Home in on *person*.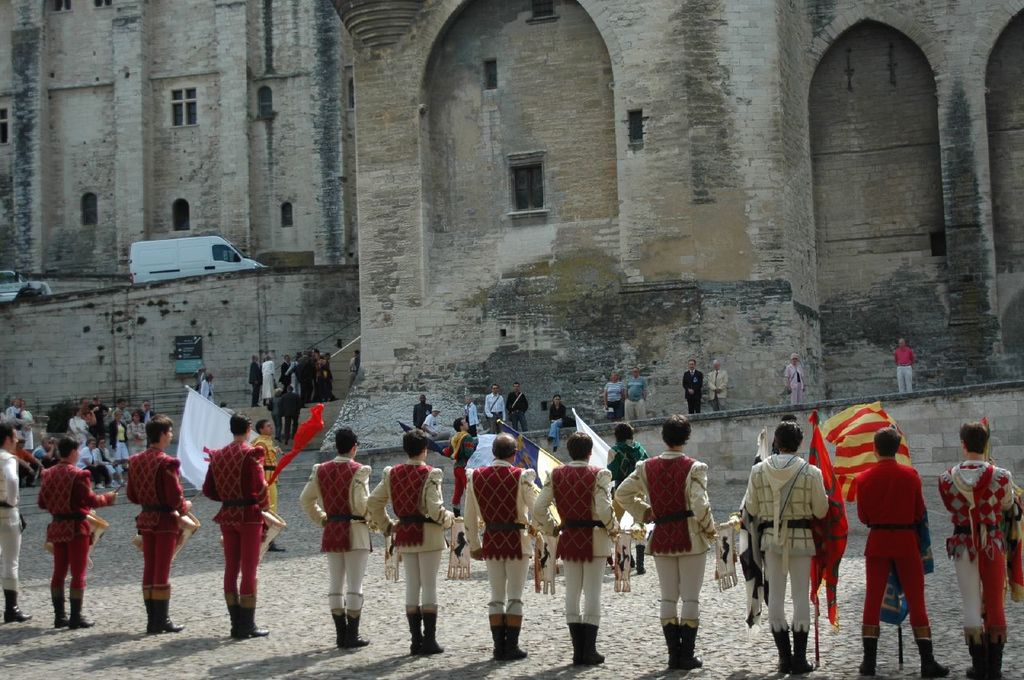
Homed in at [left=708, top=357, right=730, bottom=408].
